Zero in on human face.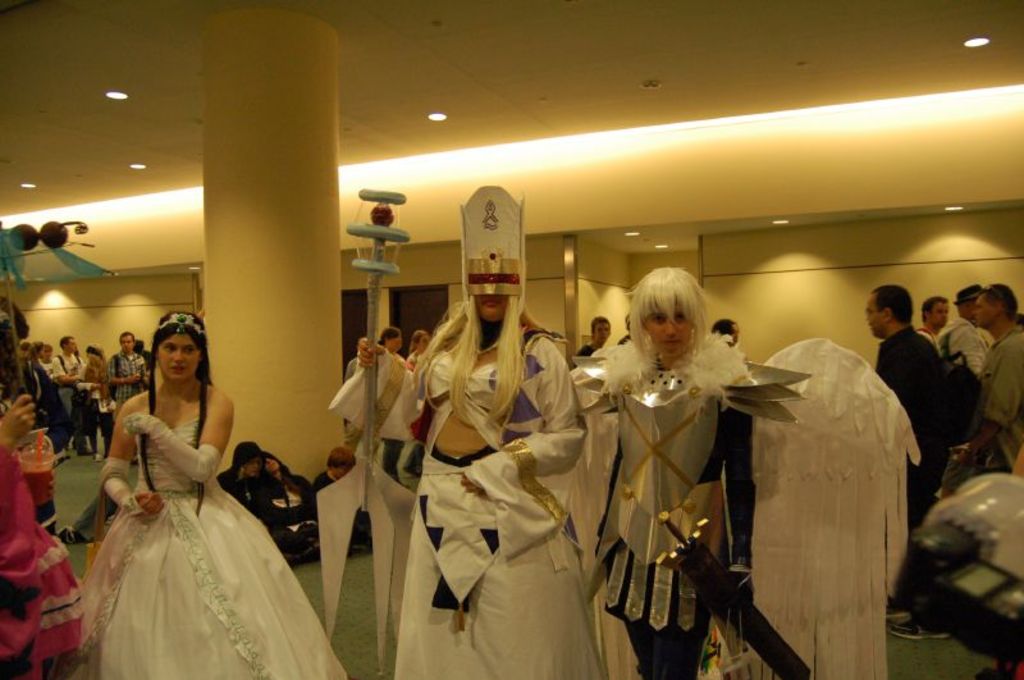
Zeroed in: bbox=(416, 330, 428, 350).
